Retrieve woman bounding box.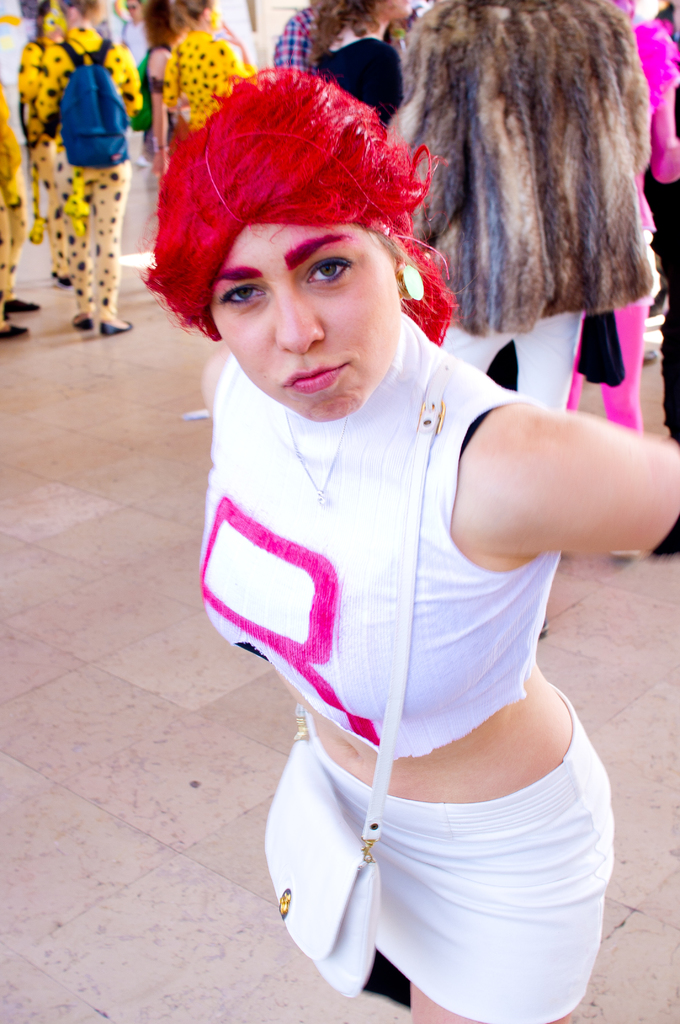
Bounding box: Rect(394, 0, 653, 641).
